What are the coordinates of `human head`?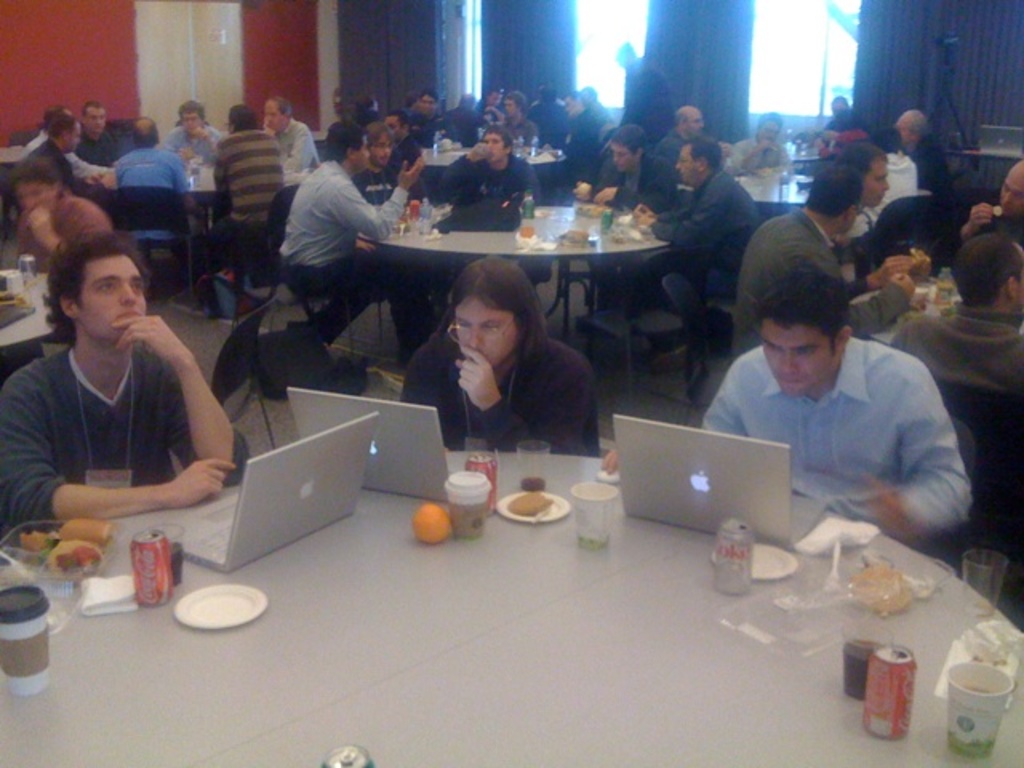
{"x1": 43, "y1": 107, "x2": 82, "y2": 154}.
